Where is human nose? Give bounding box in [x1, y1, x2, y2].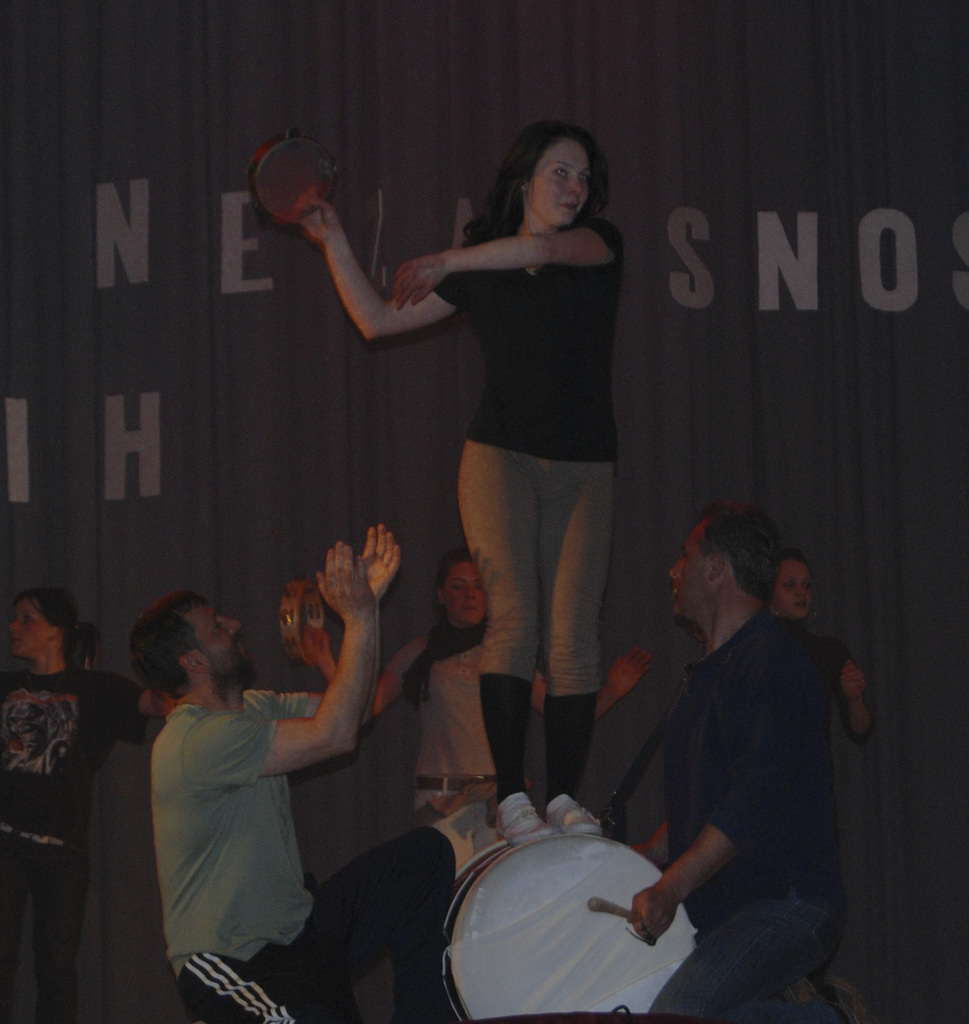
[220, 616, 239, 637].
